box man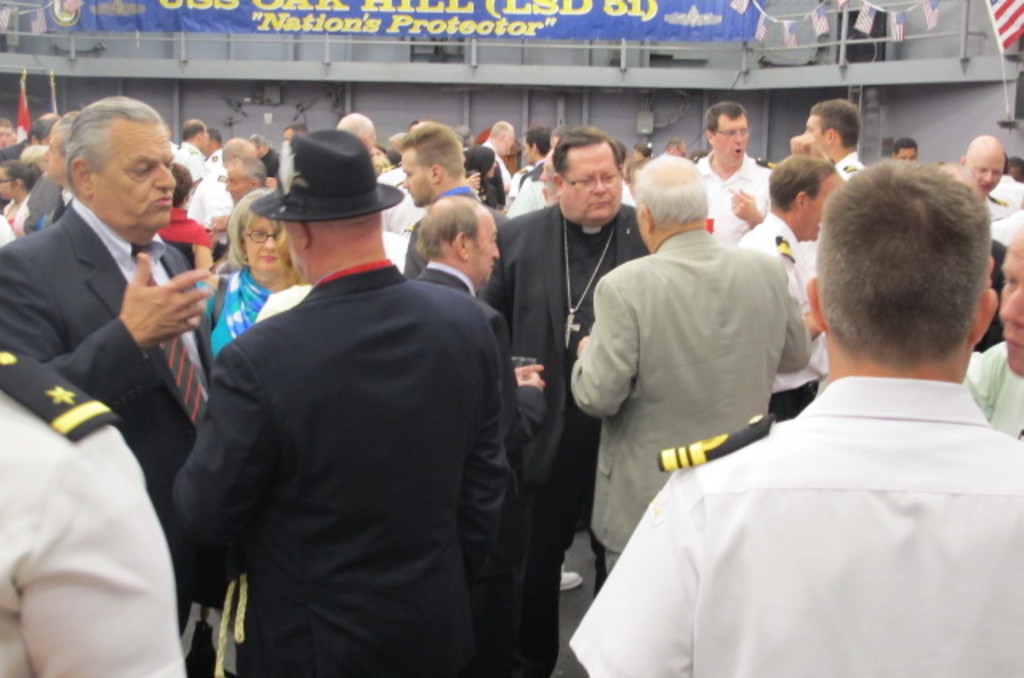
184/136/261/256
